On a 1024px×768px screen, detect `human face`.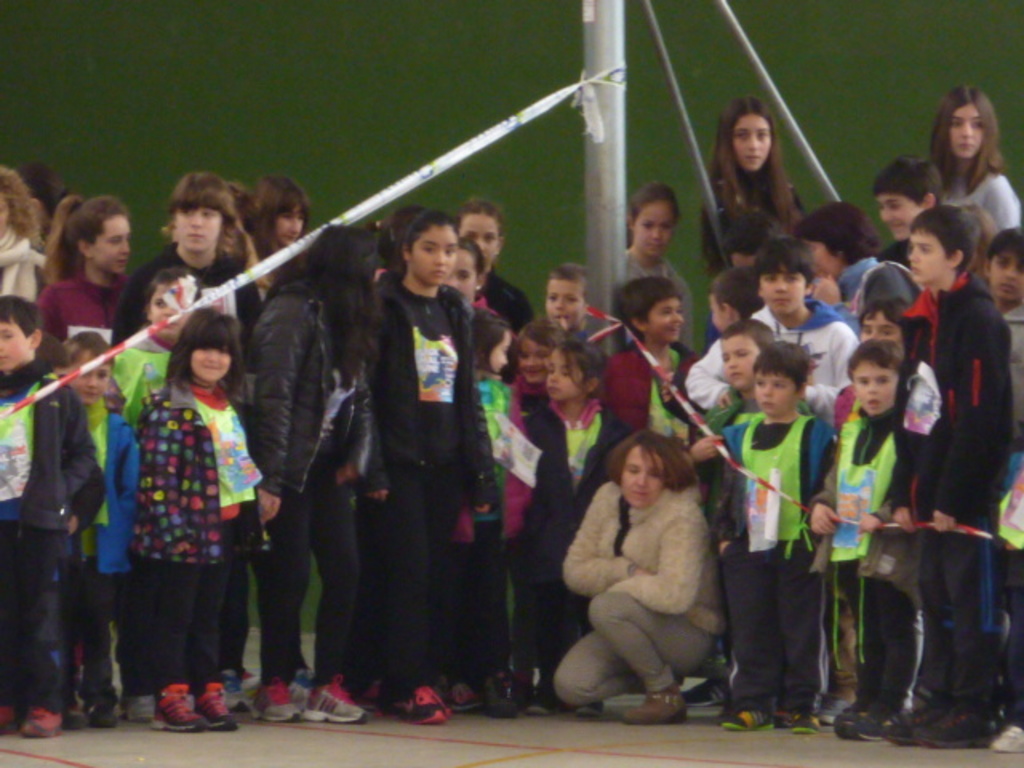
bbox=(70, 358, 110, 400).
